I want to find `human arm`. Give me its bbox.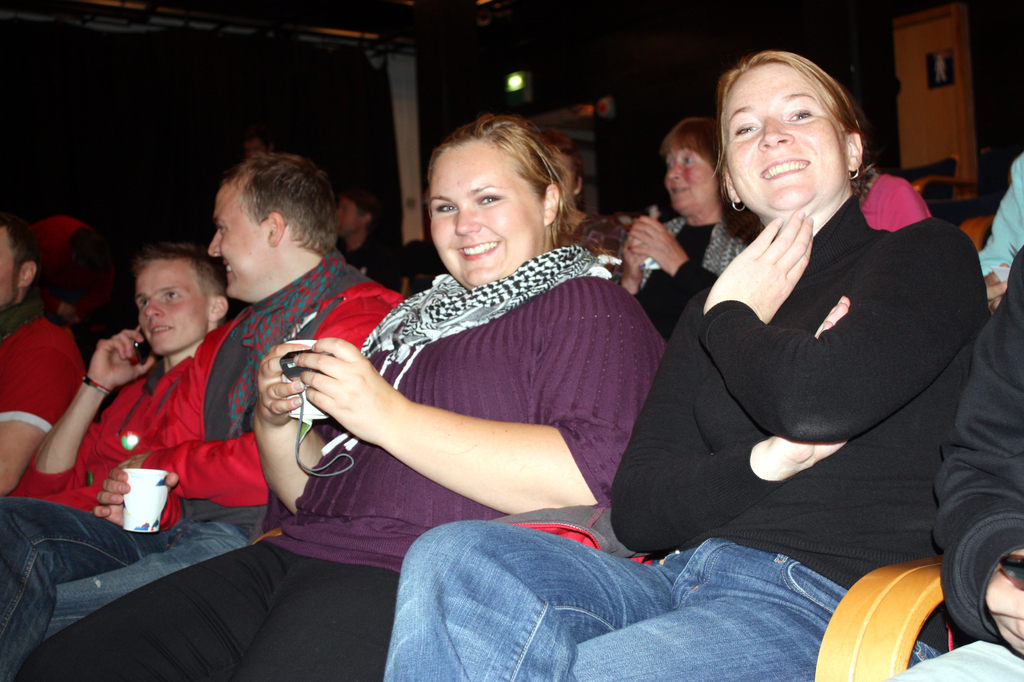
crop(618, 236, 672, 314).
